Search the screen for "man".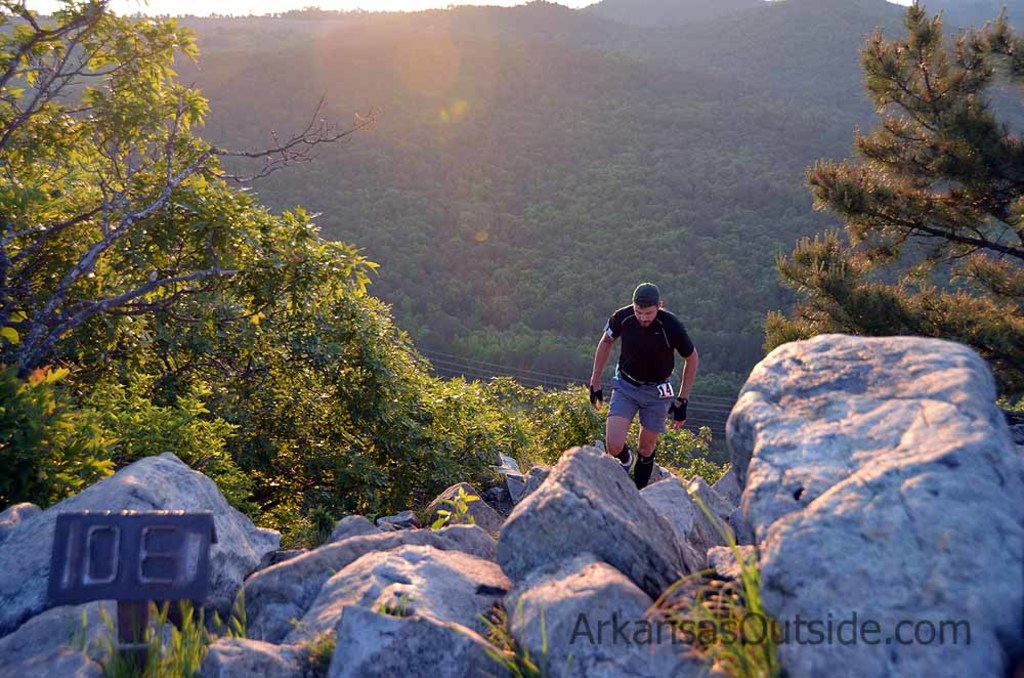
Found at [597, 280, 710, 488].
